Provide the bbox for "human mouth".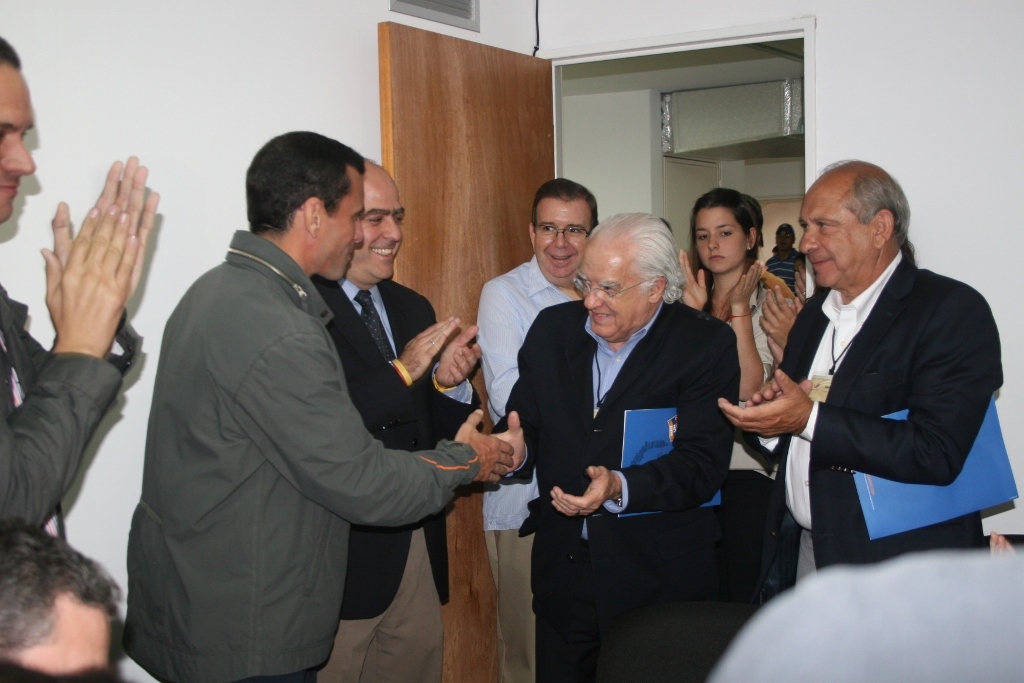
[left=589, top=313, right=610, bottom=322].
